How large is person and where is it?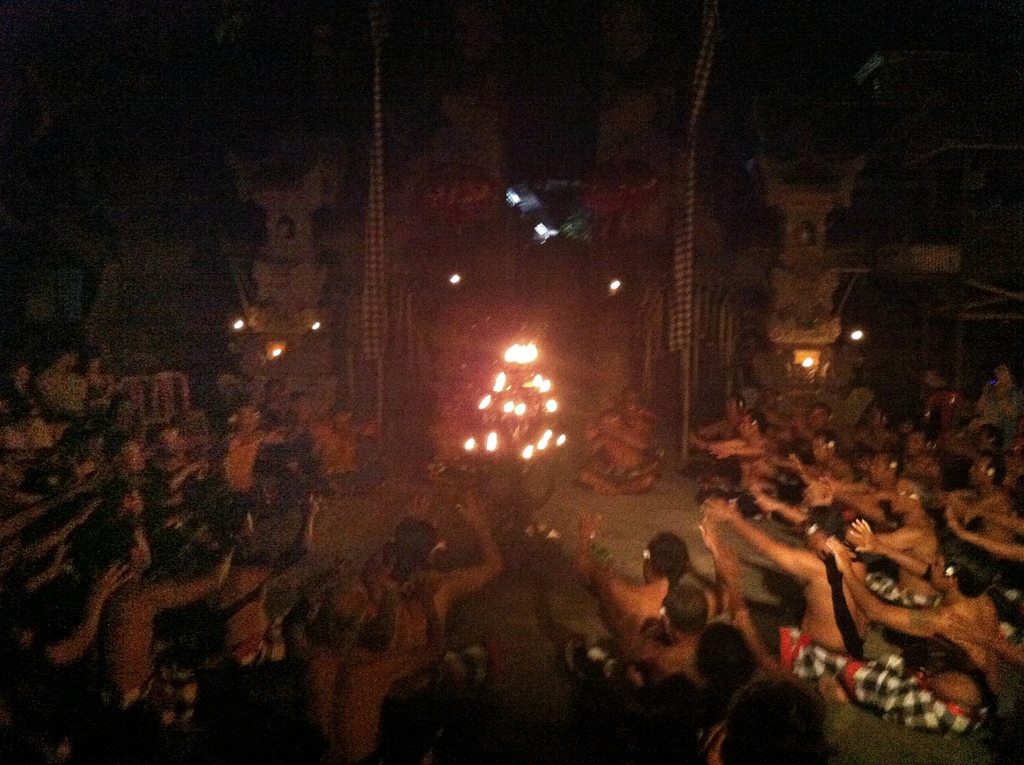
Bounding box: <bbox>282, 556, 445, 764</bbox>.
